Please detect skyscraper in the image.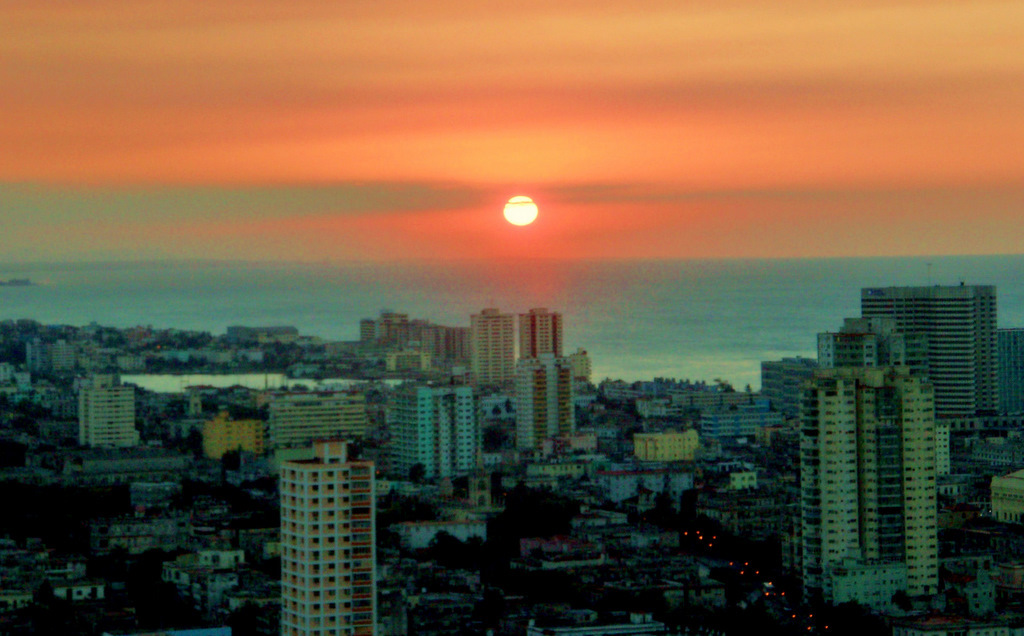
crop(628, 430, 705, 462).
